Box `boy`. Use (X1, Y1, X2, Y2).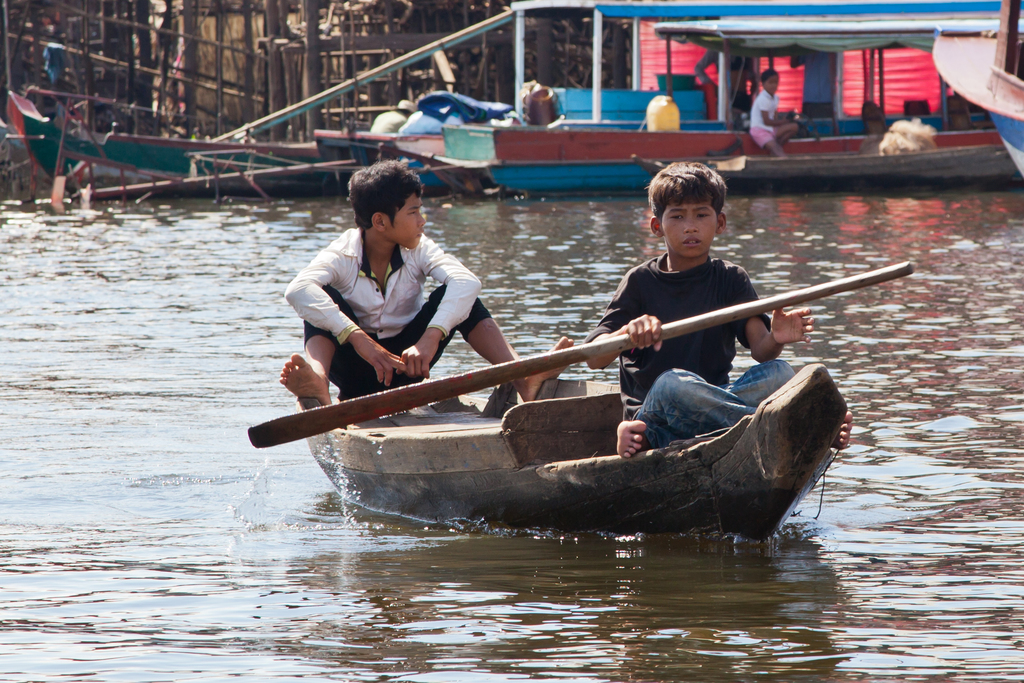
(588, 160, 855, 463).
